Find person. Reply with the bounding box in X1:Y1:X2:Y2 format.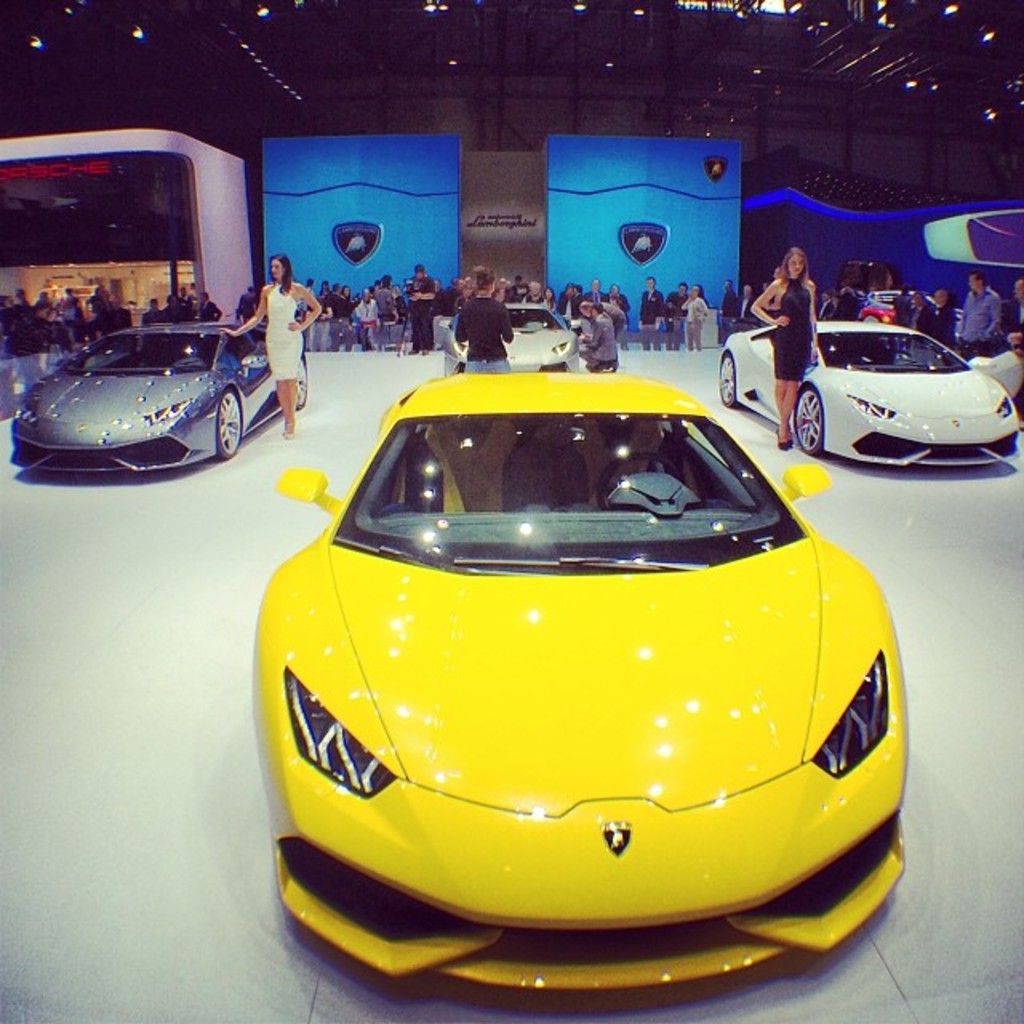
922:286:949:341.
